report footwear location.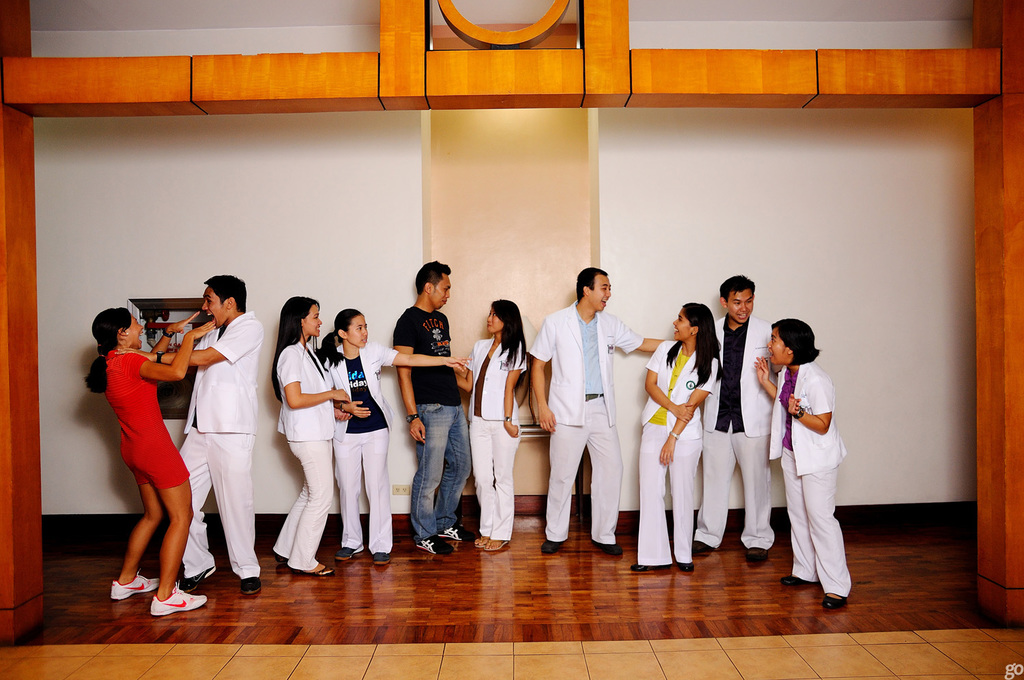
Report: 778 568 809 583.
